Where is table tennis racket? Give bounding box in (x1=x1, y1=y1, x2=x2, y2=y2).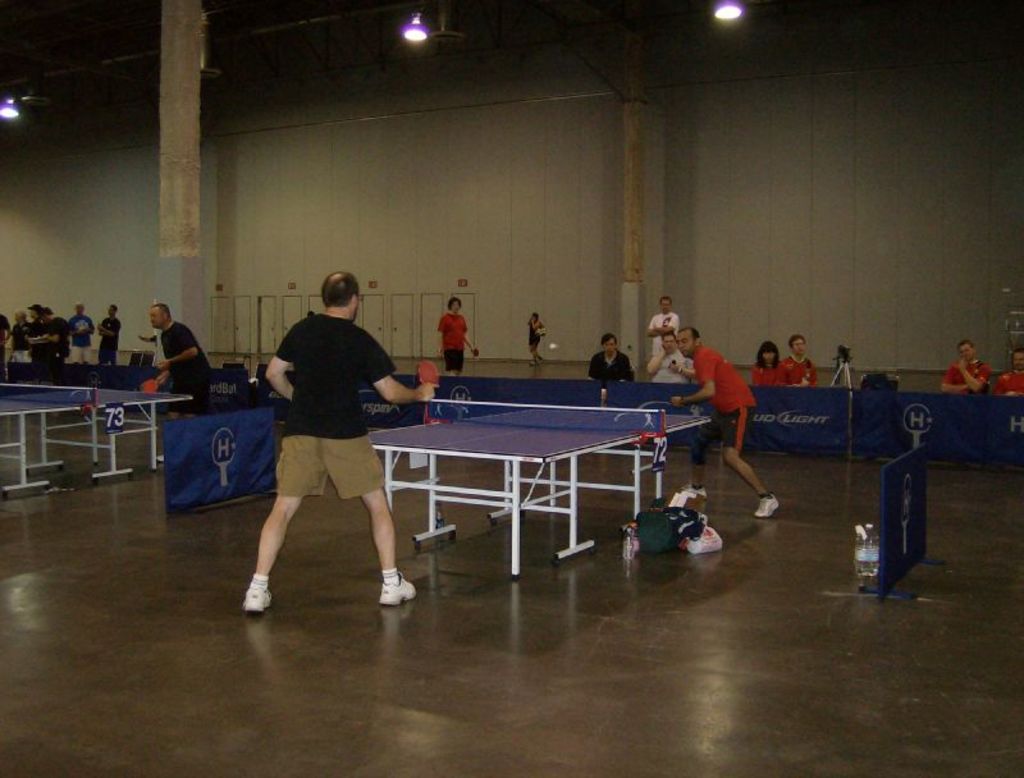
(x1=415, y1=360, x2=443, y2=394).
